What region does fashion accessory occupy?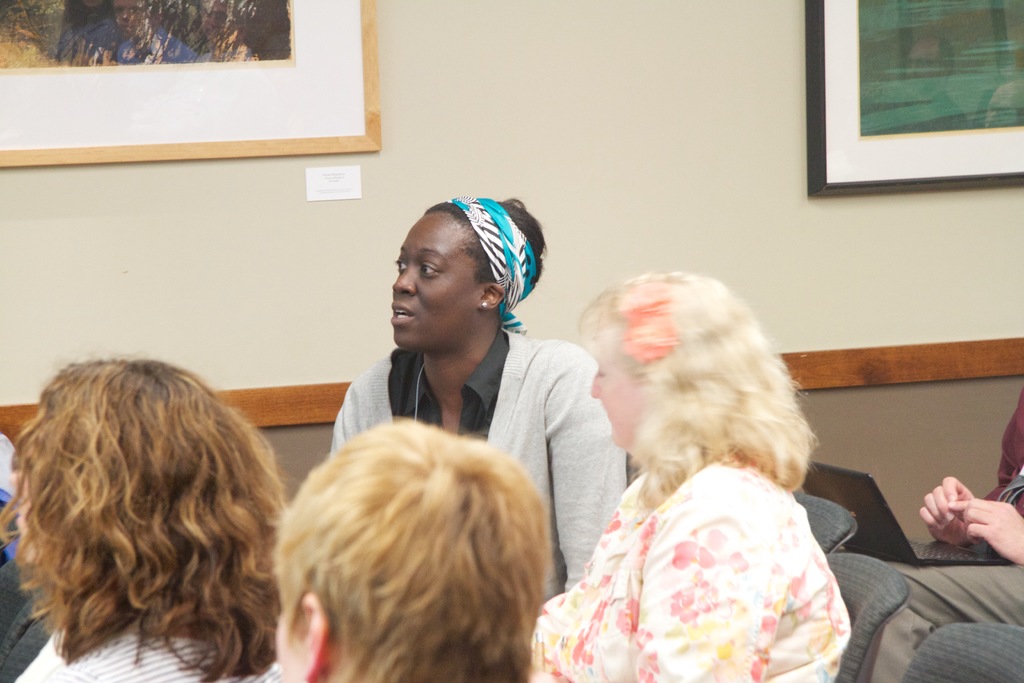
x1=479, y1=302, x2=489, y2=306.
